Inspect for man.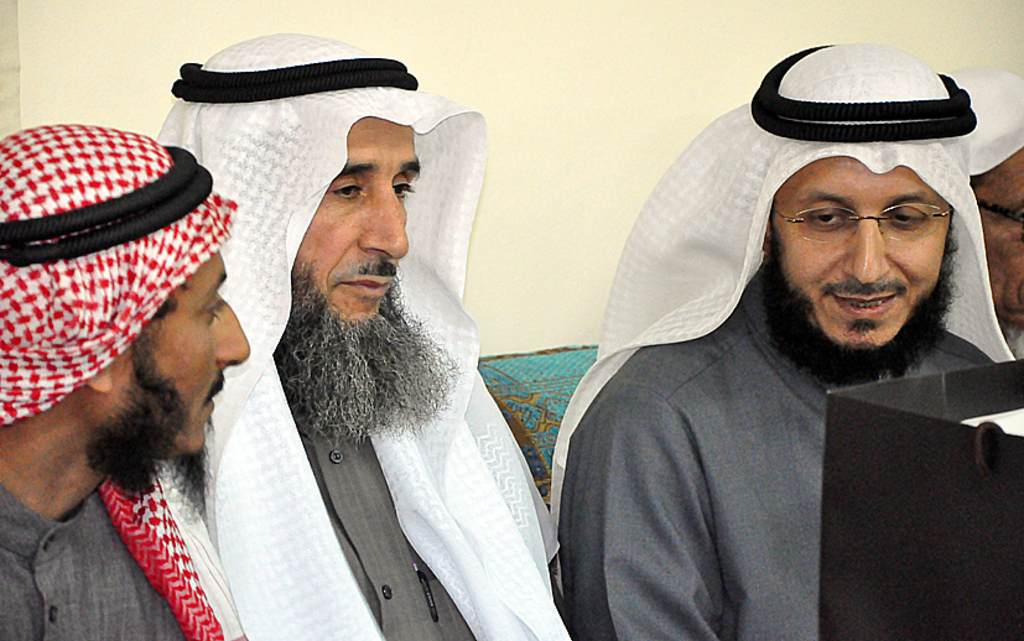
Inspection: {"left": 0, "top": 123, "right": 251, "bottom": 640}.
